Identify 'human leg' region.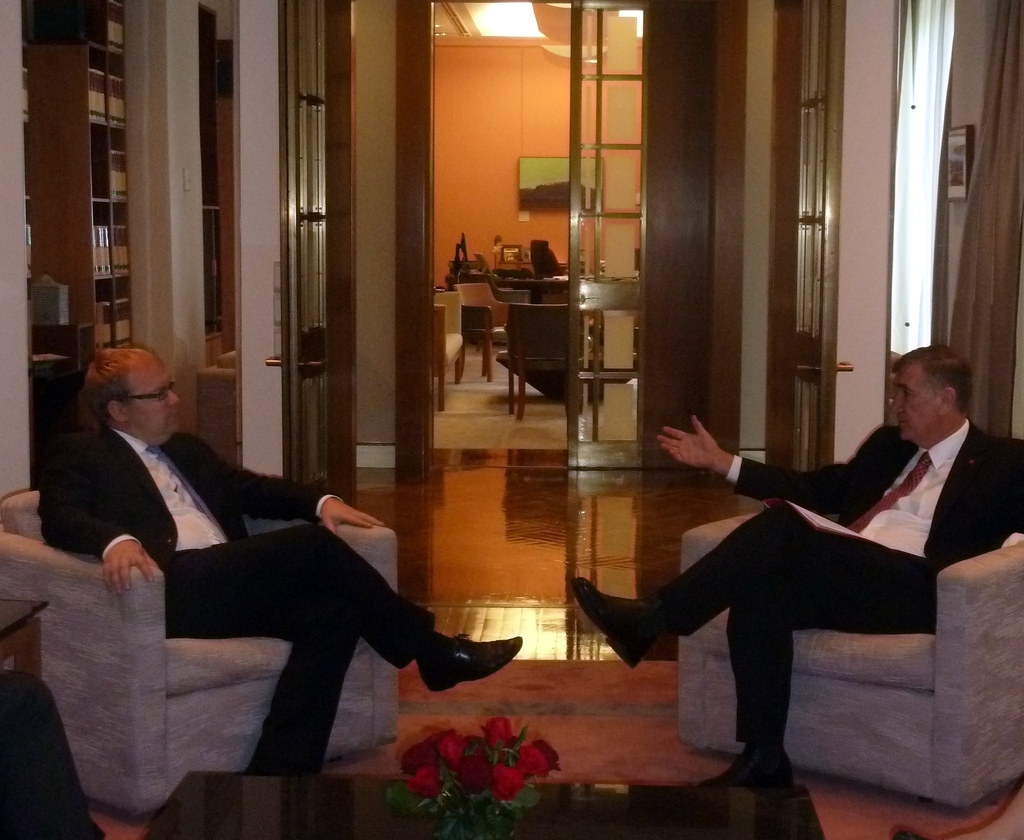
Region: box(572, 506, 872, 670).
